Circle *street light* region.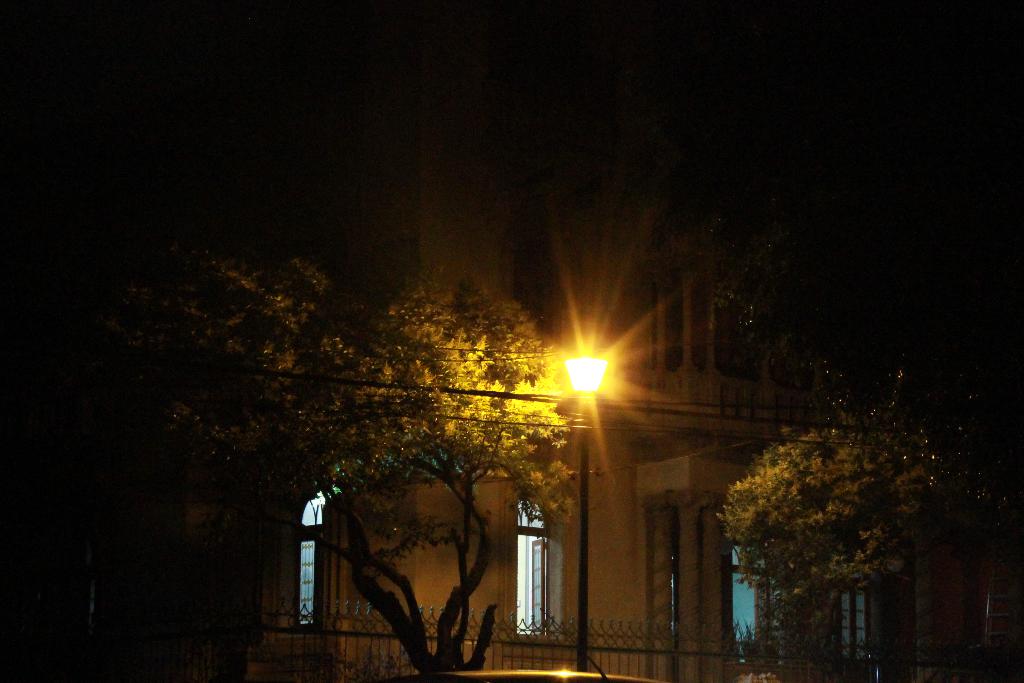
Region: 564 336 600 657.
